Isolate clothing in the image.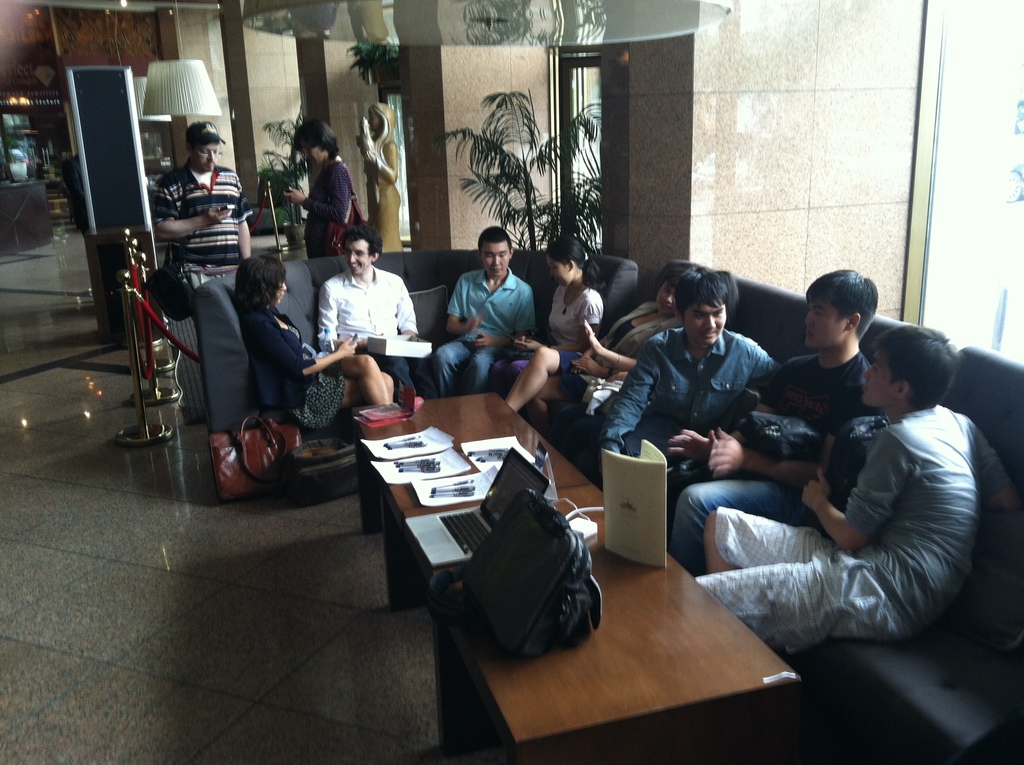
Isolated region: box(666, 348, 877, 576).
